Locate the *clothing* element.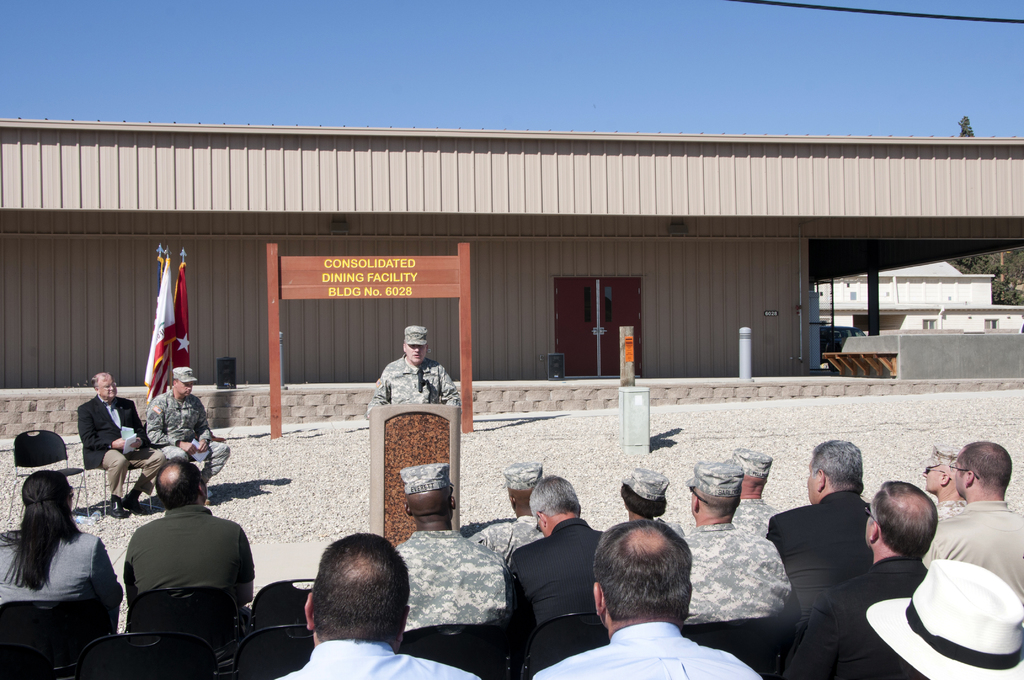
Element bbox: (77, 396, 166, 492).
